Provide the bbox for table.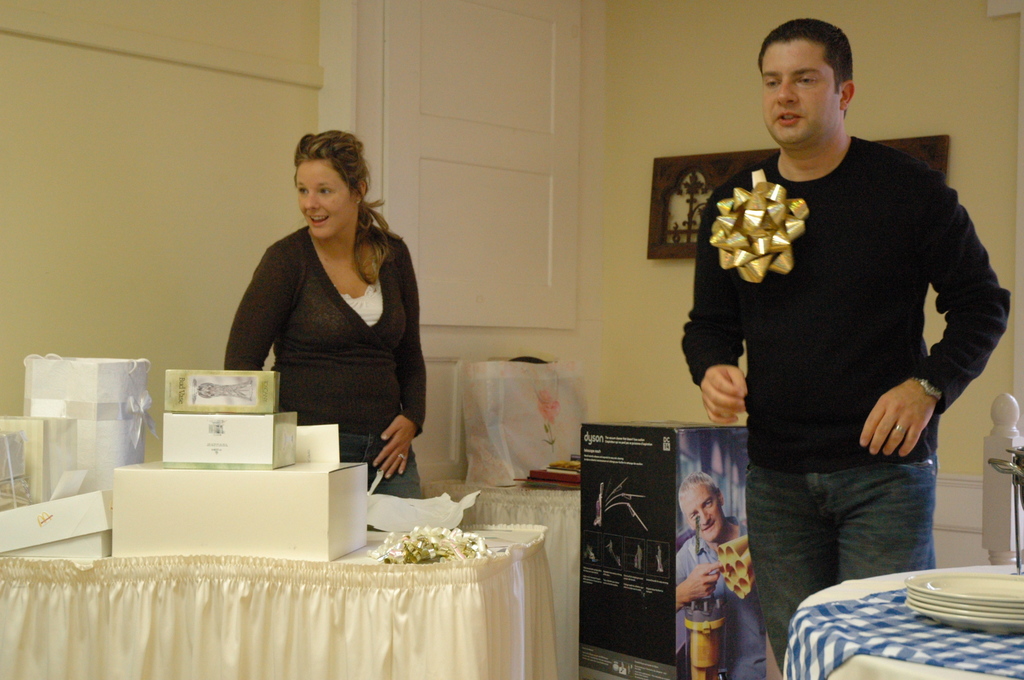
[x1=421, y1=480, x2=585, y2=674].
